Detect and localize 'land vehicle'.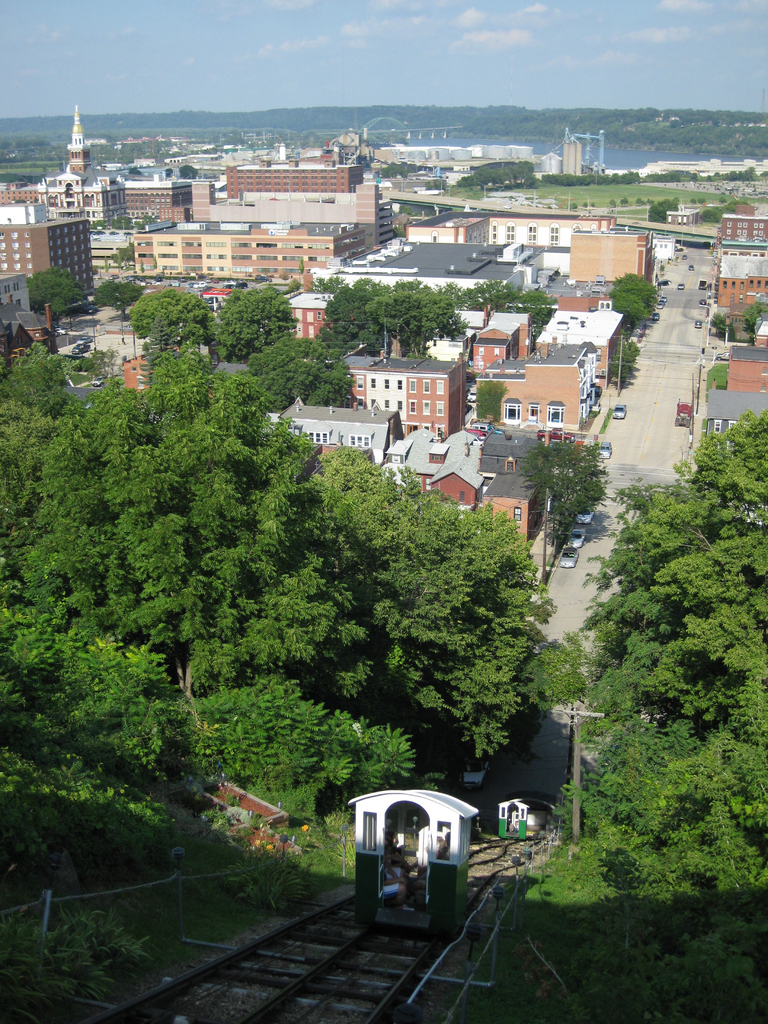
Localized at 474:432:484:434.
